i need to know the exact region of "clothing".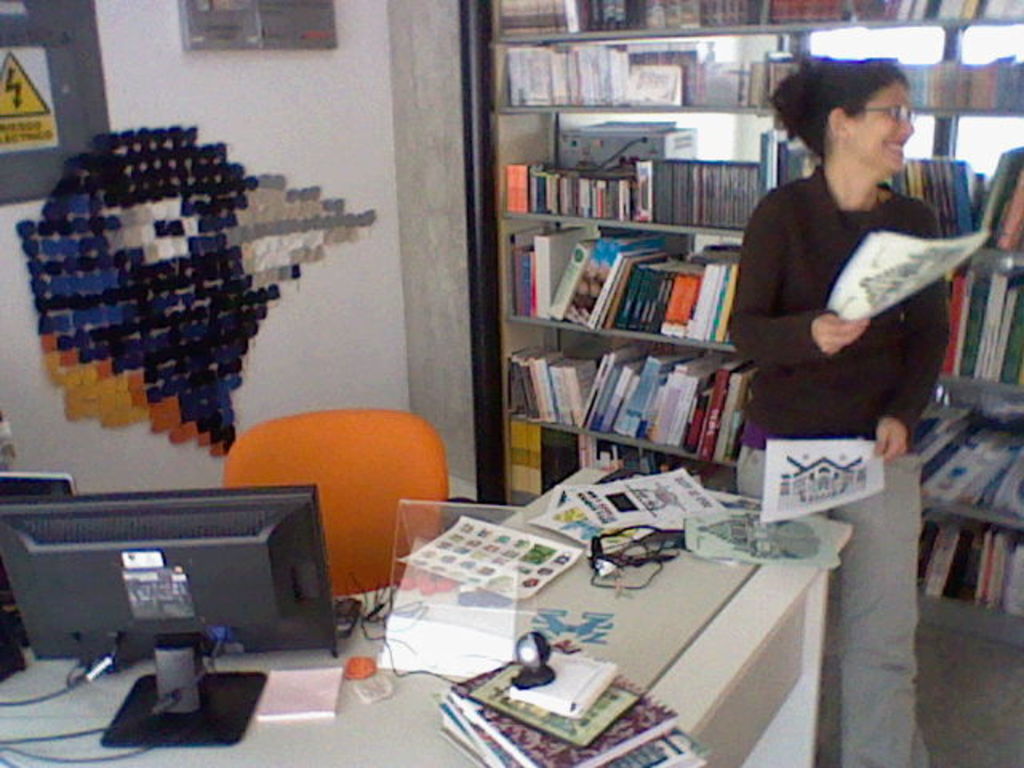
Region: region(722, 170, 954, 766).
